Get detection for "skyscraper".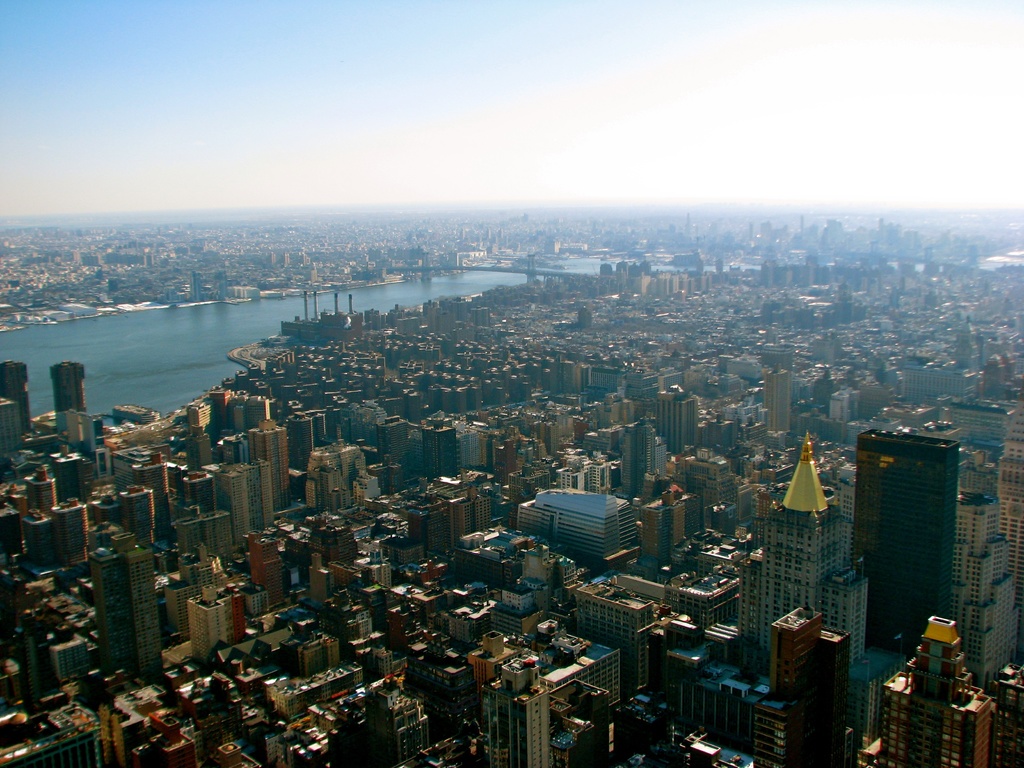
Detection: left=657, top=381, right=697, bottom=449.
